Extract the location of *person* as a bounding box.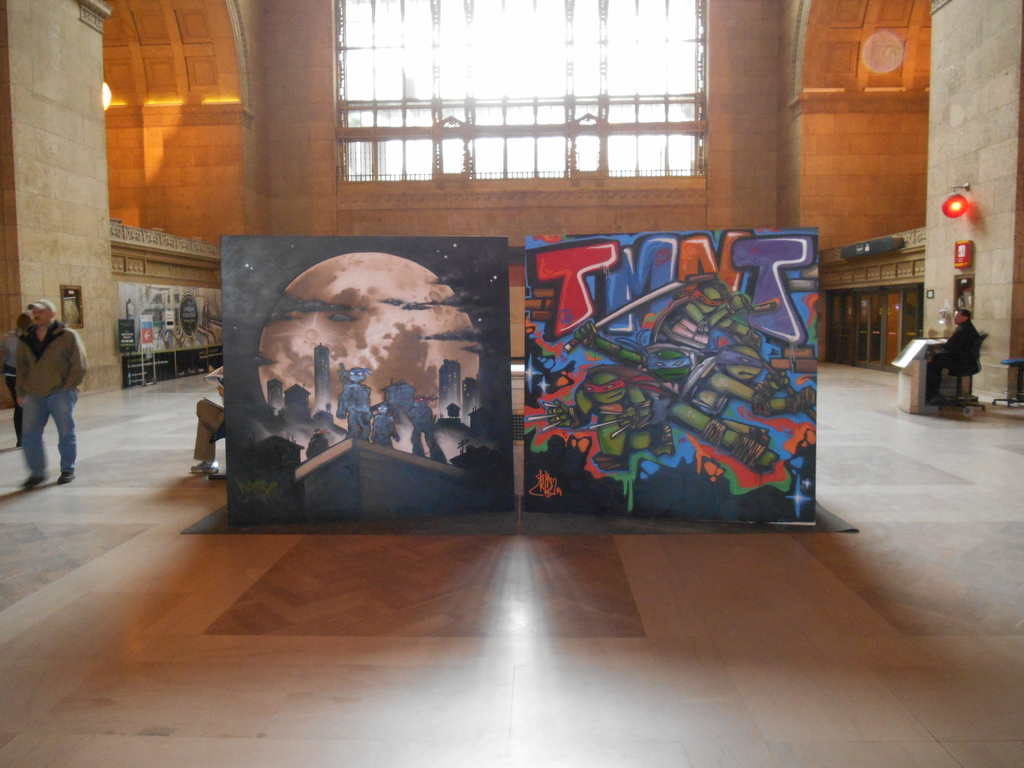
10,276,80,490.
